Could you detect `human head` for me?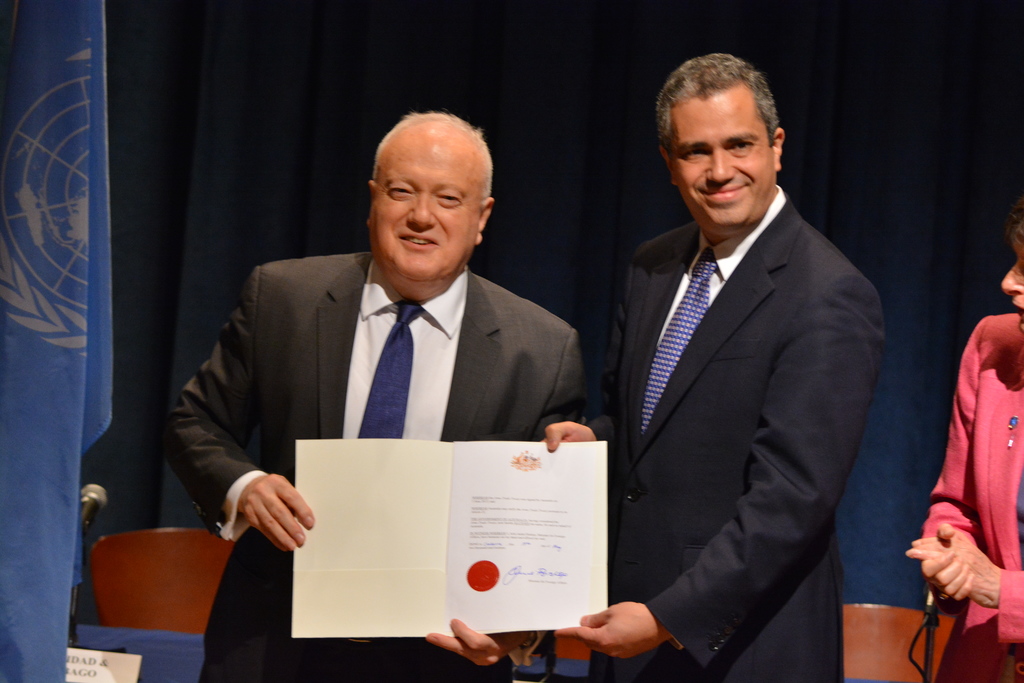
Detection result: detection(999, 197, 1023, 331).
